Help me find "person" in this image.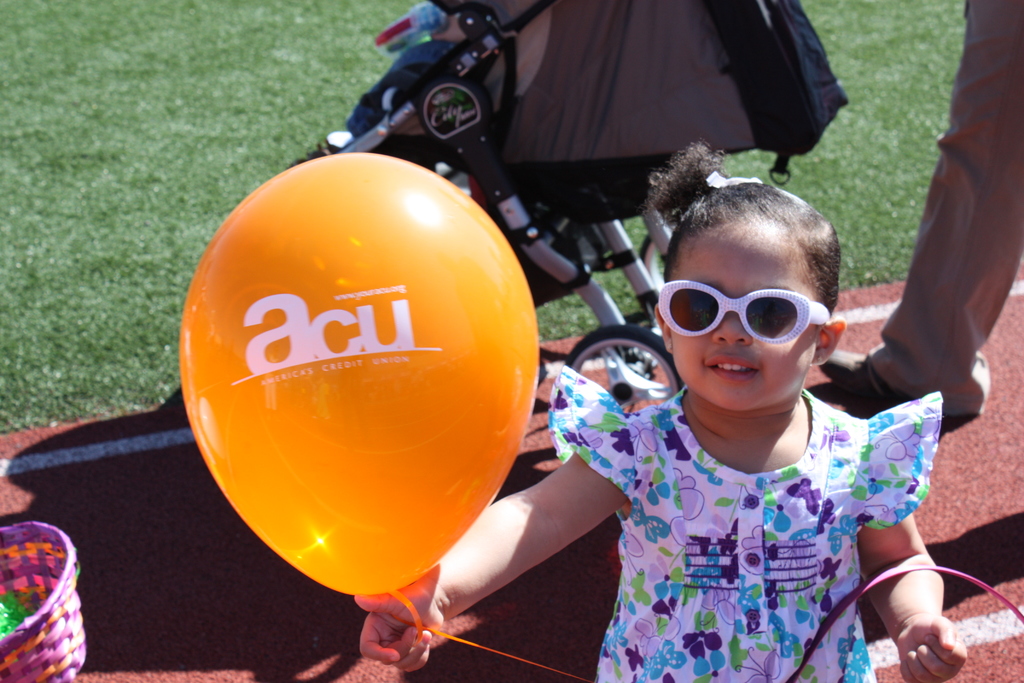
Found it: (left=355, top=173, right=964, bottom=679).
